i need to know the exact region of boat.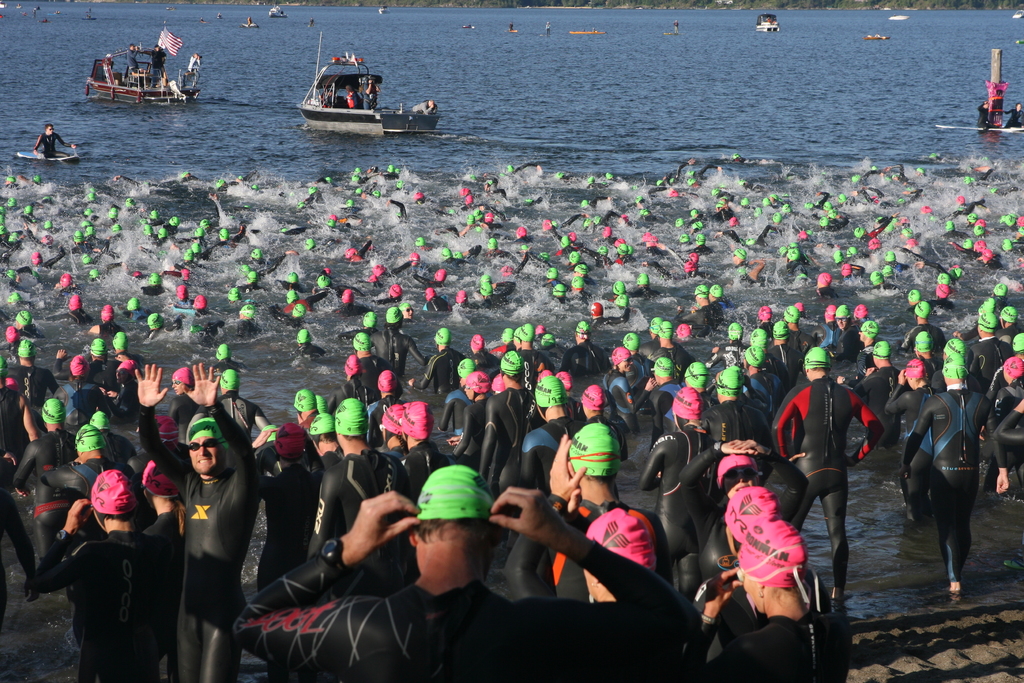
Region: (left=507, top=24, right=518, bottom=31).
